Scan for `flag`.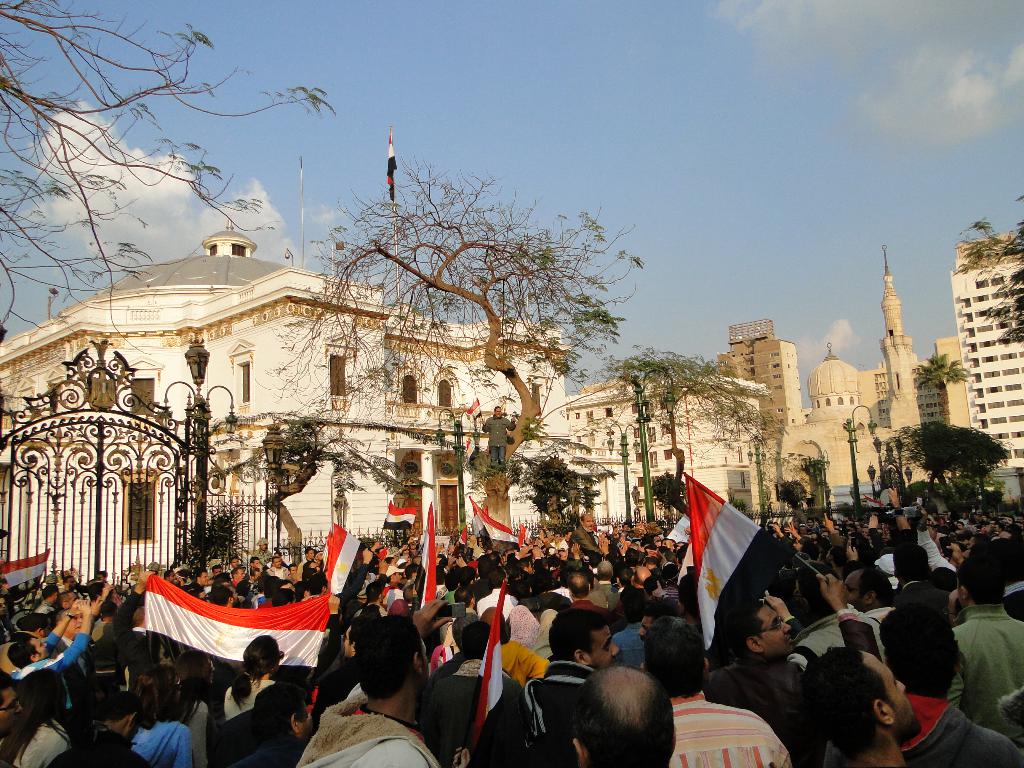
Scan result: x1=687, y1=476, x2=799, y2=674.
